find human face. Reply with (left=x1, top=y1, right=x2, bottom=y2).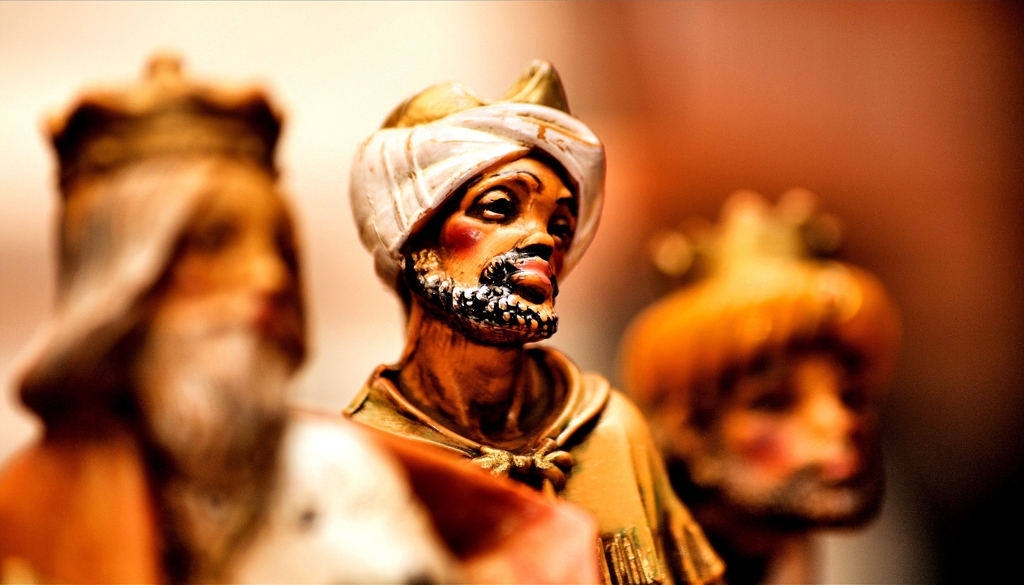
(left=405, top=152, right=578, bottom=332).
